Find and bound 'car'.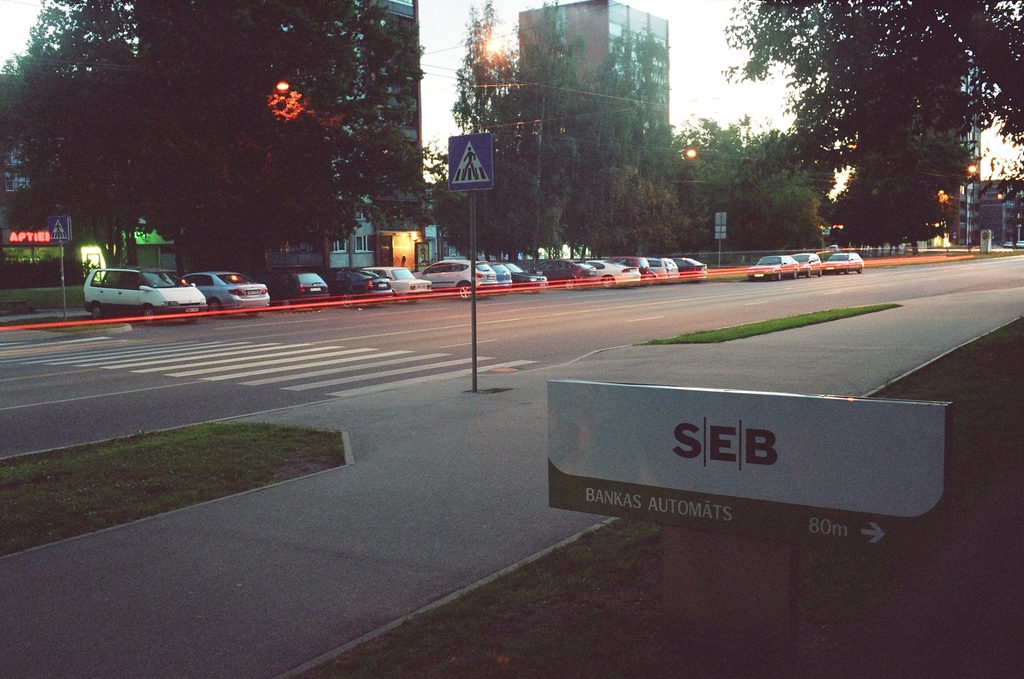
Bound: <box>792,249,824,281</box>.
